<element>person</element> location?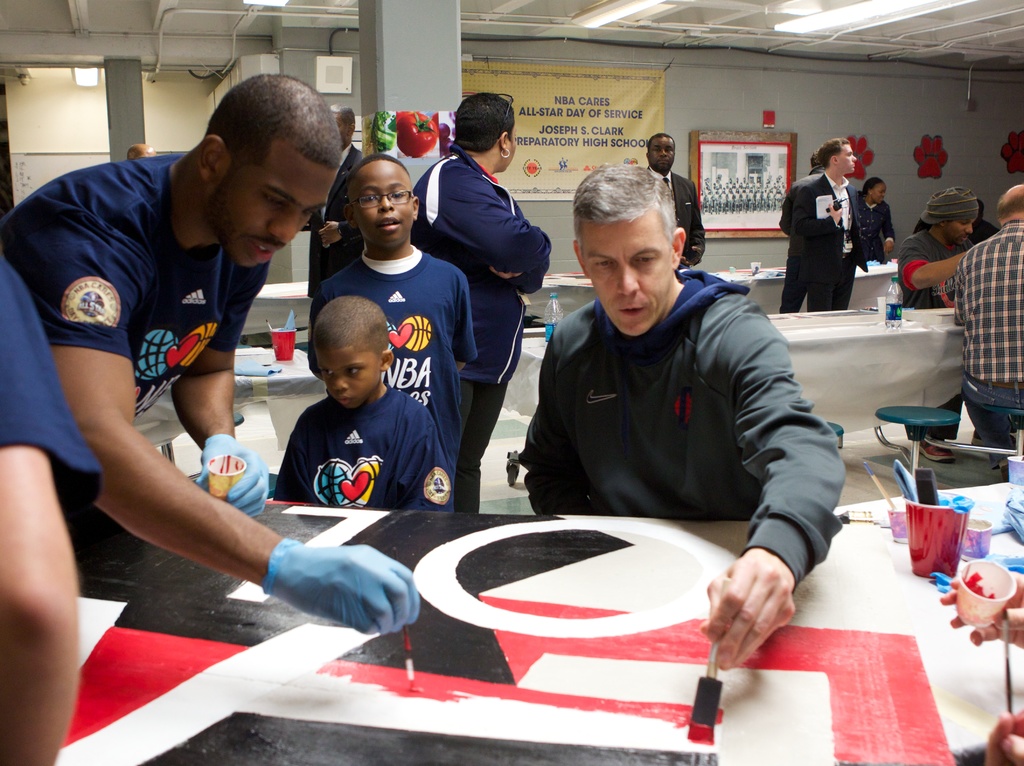
275,299,451,511
